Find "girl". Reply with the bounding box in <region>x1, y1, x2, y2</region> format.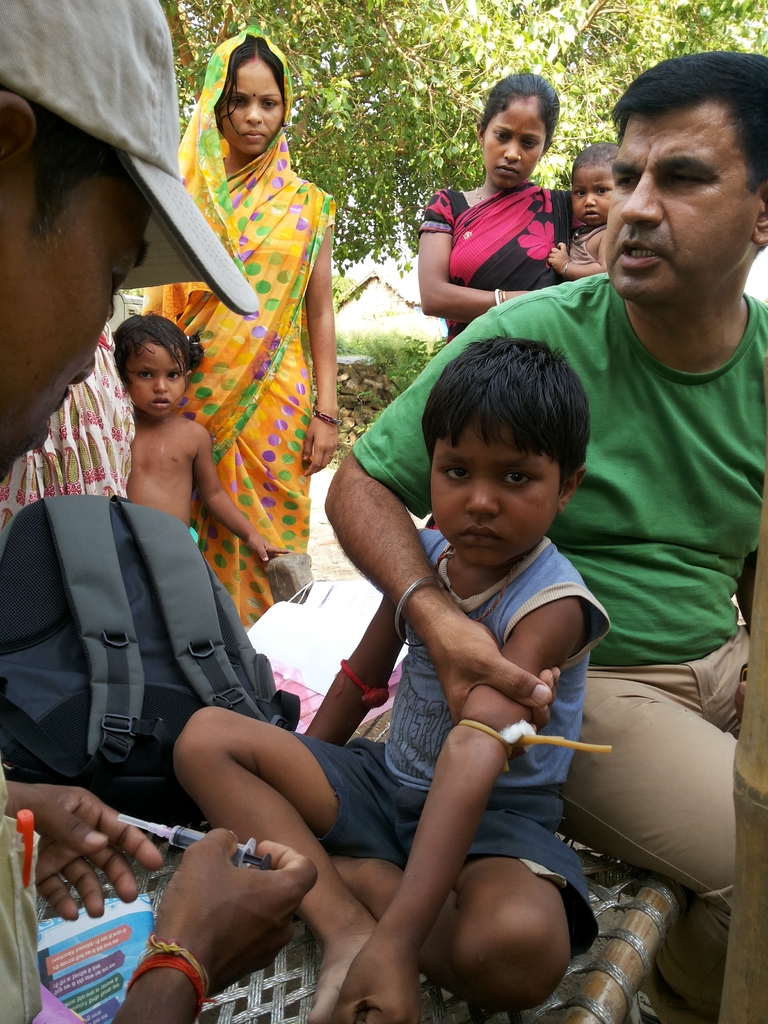
<region>111, 309, 272, 566</region>.
